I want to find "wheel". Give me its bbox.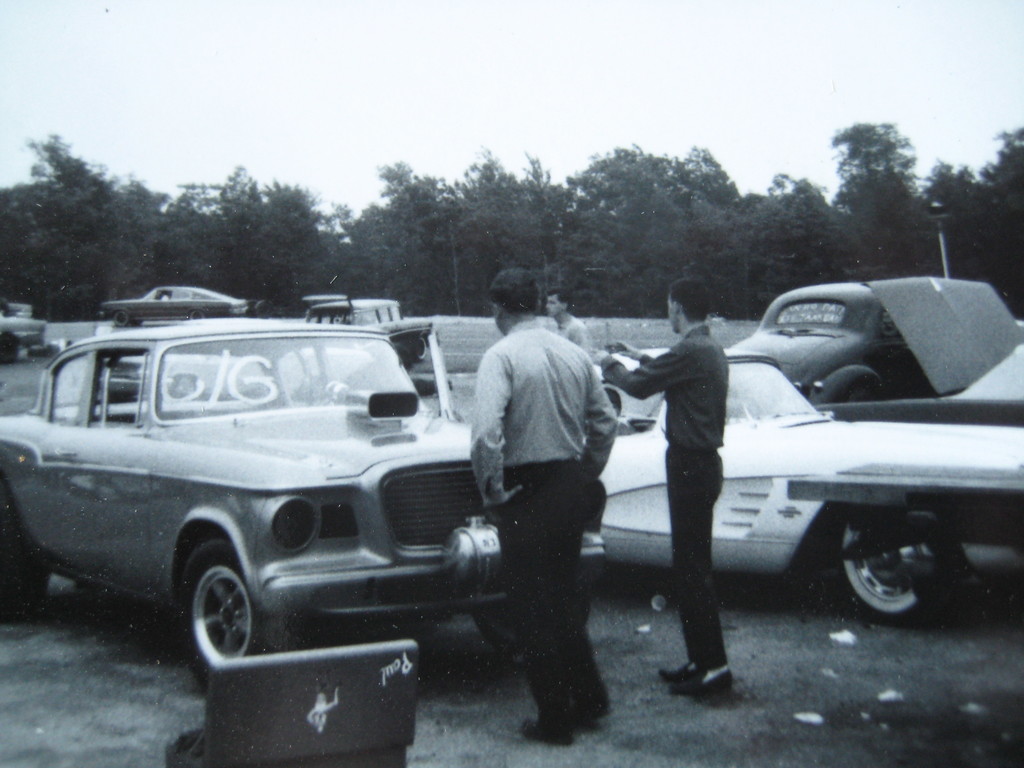
[x1=847, y1=521, x2=963, y2=620].
